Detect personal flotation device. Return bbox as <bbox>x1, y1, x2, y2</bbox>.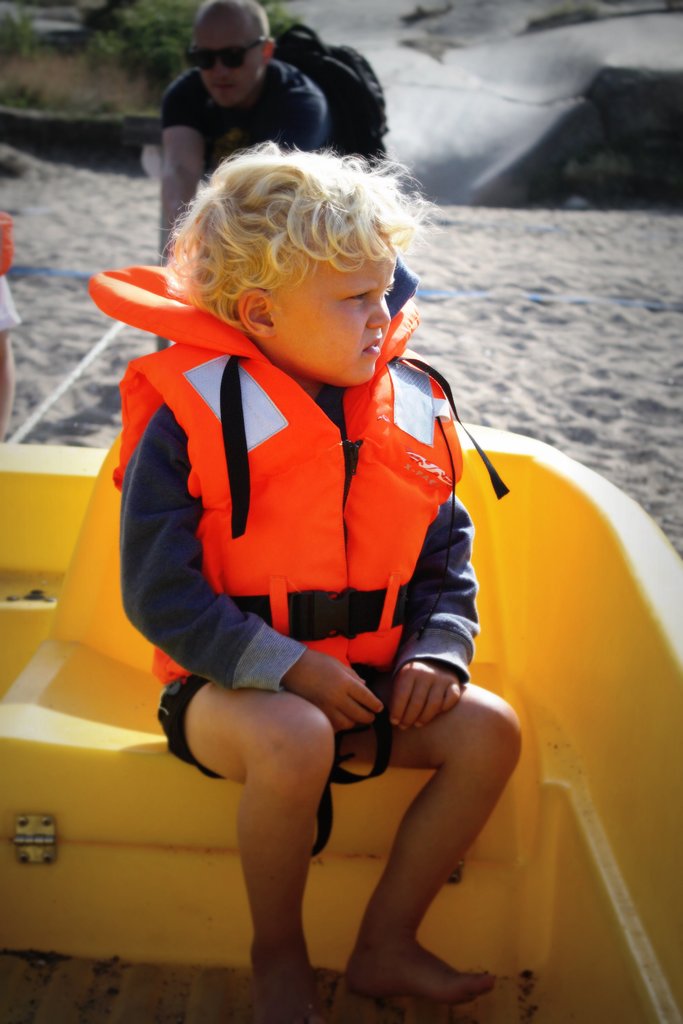
<bbox>83, 257, 509, 682</bbox>.
